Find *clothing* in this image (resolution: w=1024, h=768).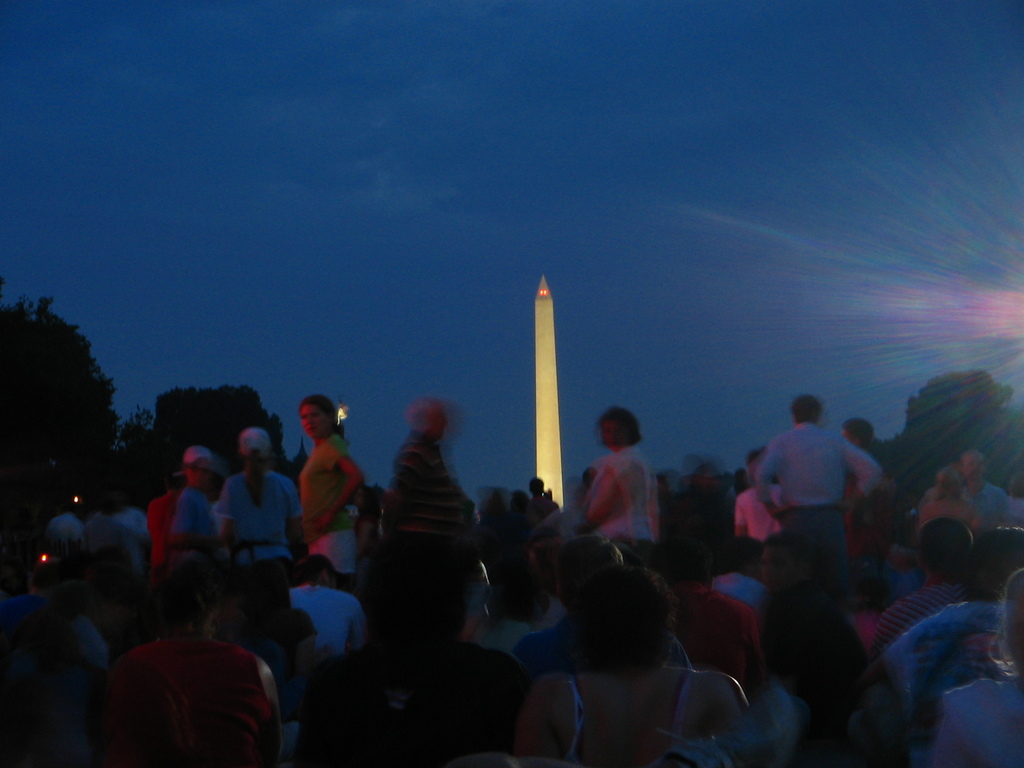
detection(300, 437, 360, 577).
